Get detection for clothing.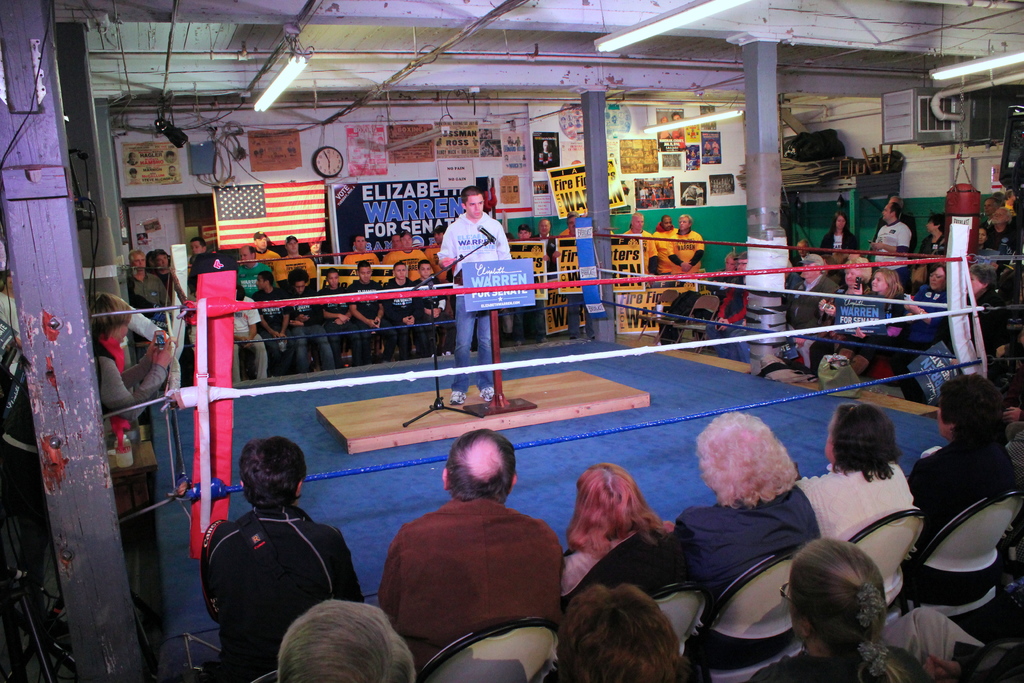
Detection: detection(808, 288, 867, 370).
